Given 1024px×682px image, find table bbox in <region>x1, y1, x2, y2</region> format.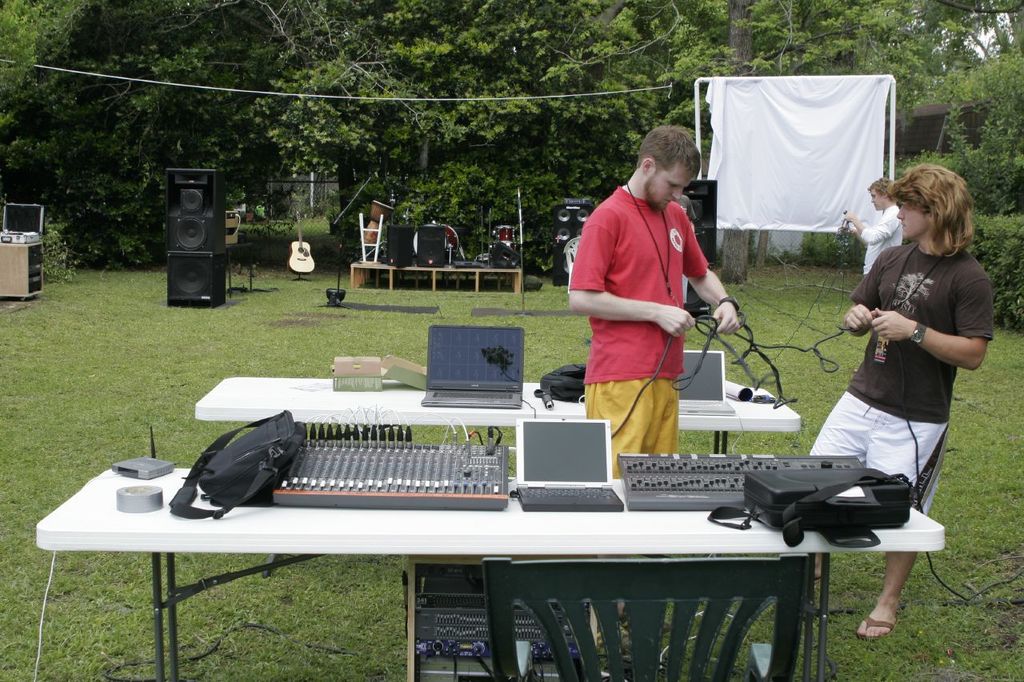
<region>197, 376, 799, 455</region>.
